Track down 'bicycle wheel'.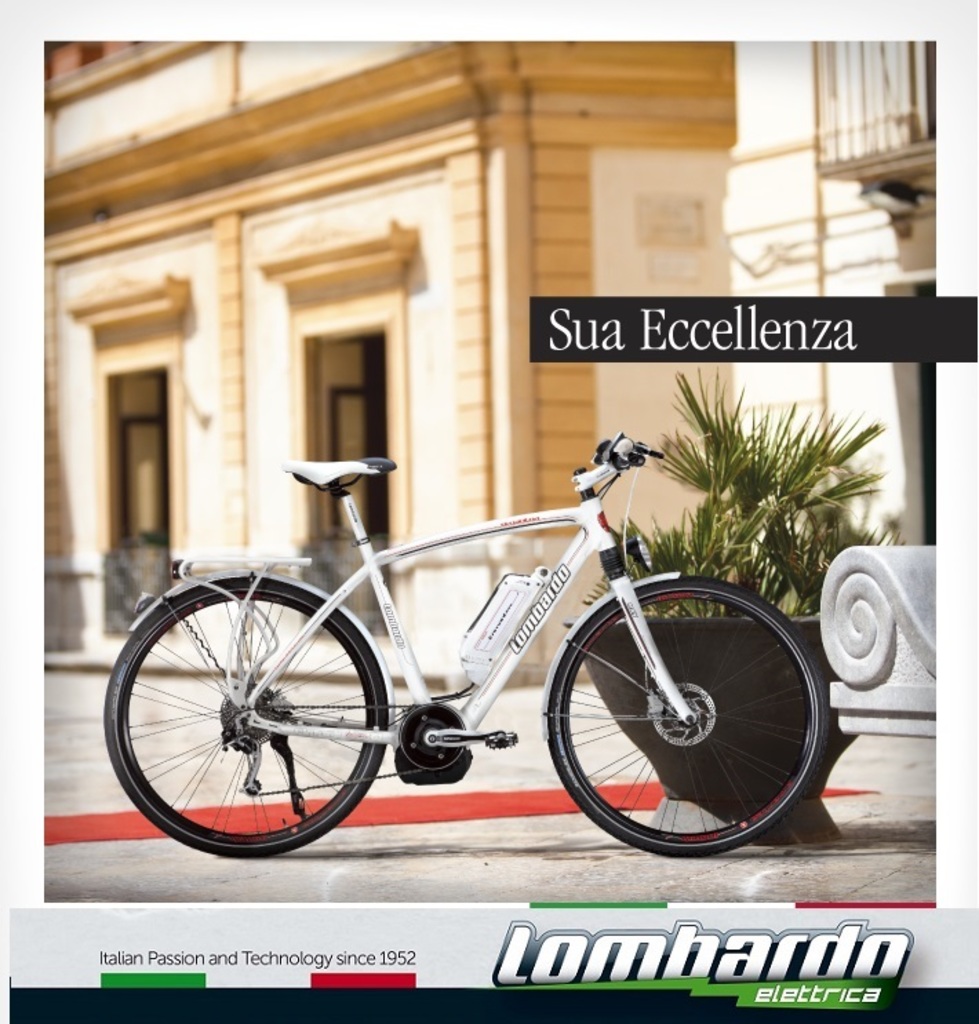
Tracked to detection(547, 579, 830, 863).
